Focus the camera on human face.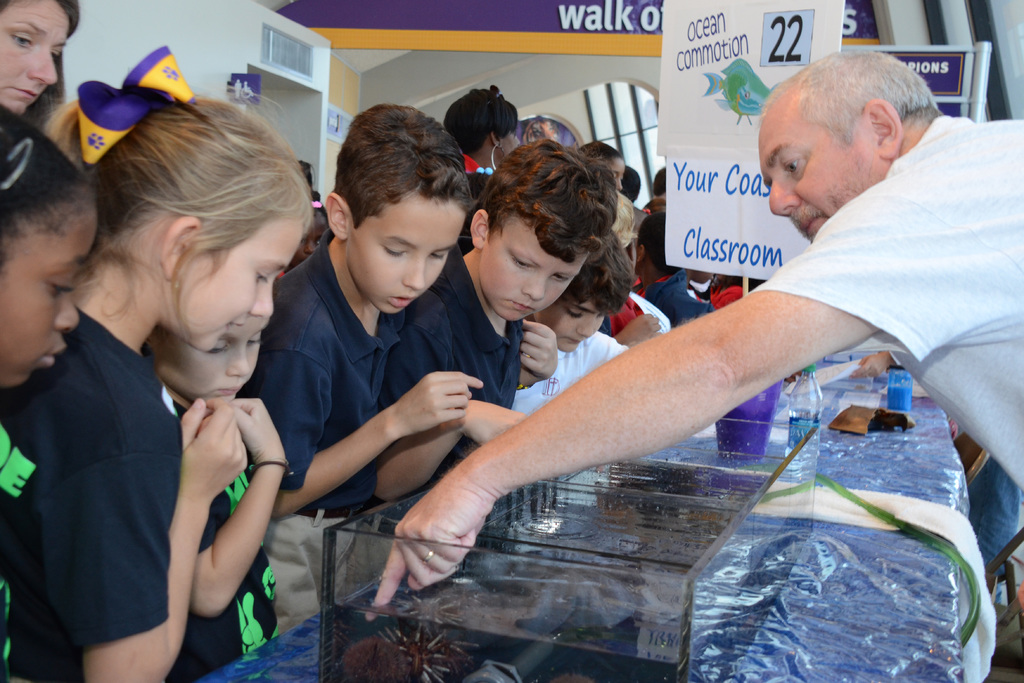
Focus region: box(760, 102, 890, 242).
